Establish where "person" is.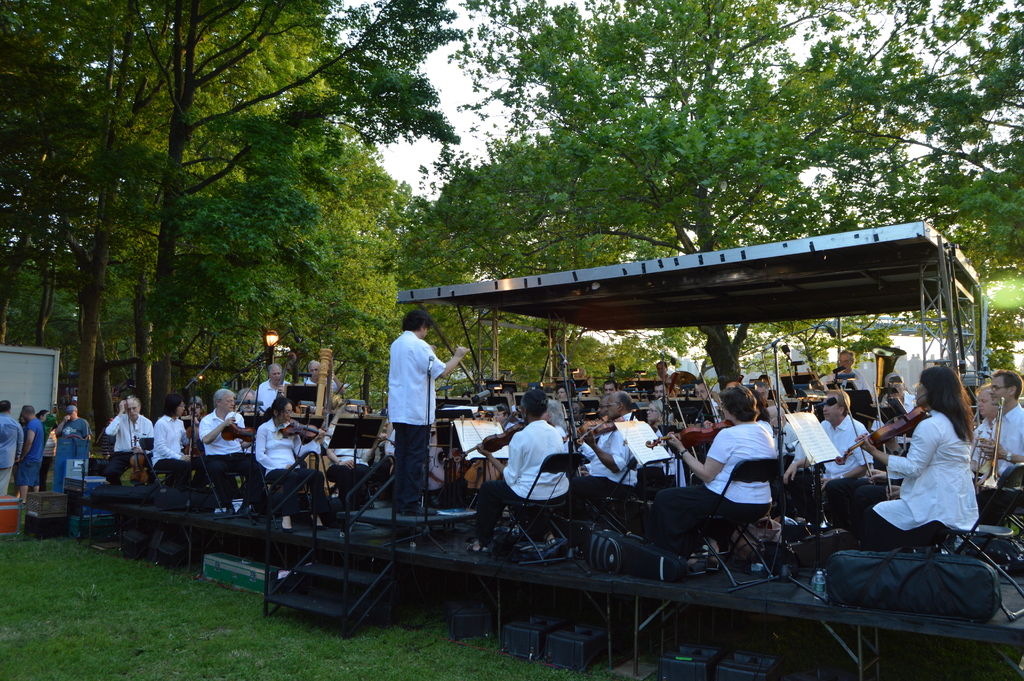
Established at l=252, t=363, r=301, b=424.
